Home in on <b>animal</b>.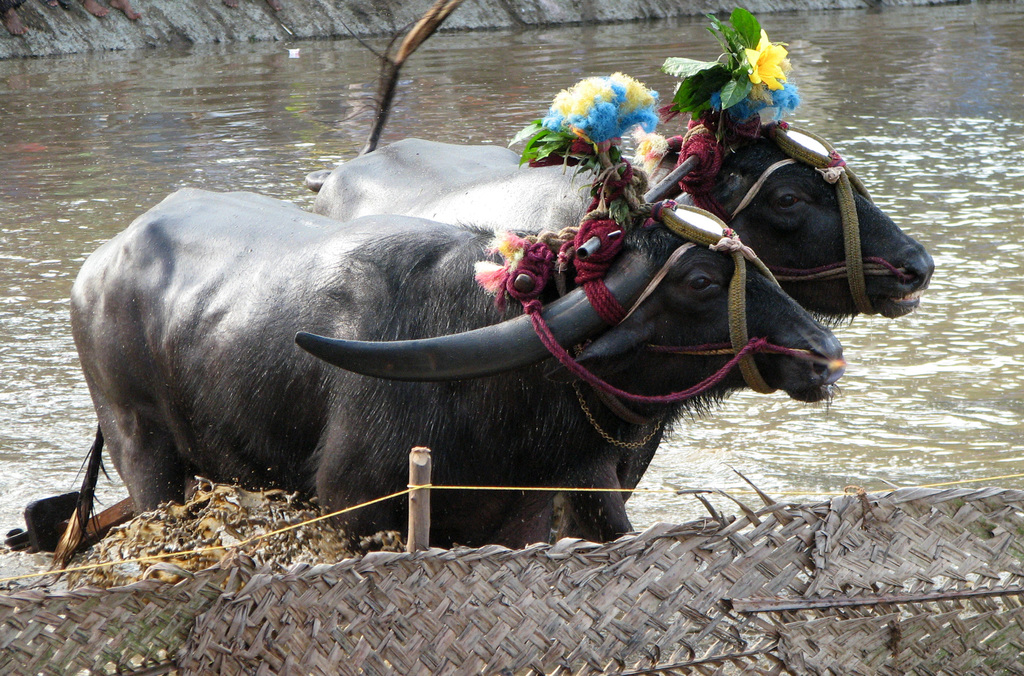
Homed in at [301,114,936,321].
